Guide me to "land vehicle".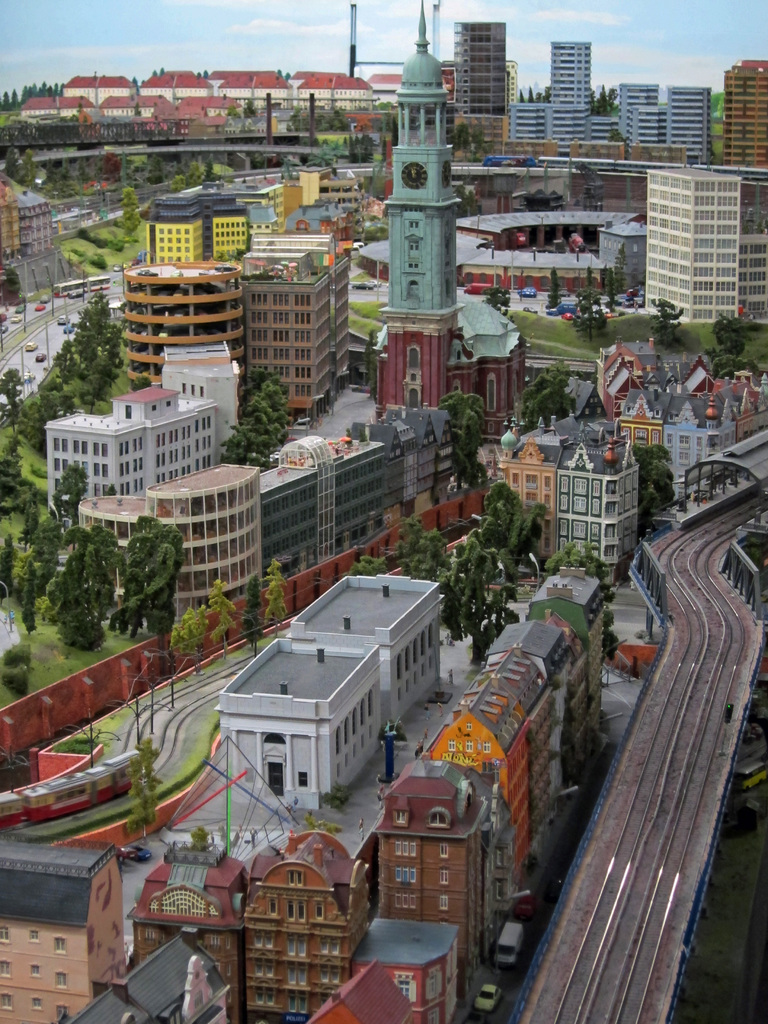
Guidance: x1=567, y1=232, x2=586, y2=253.
